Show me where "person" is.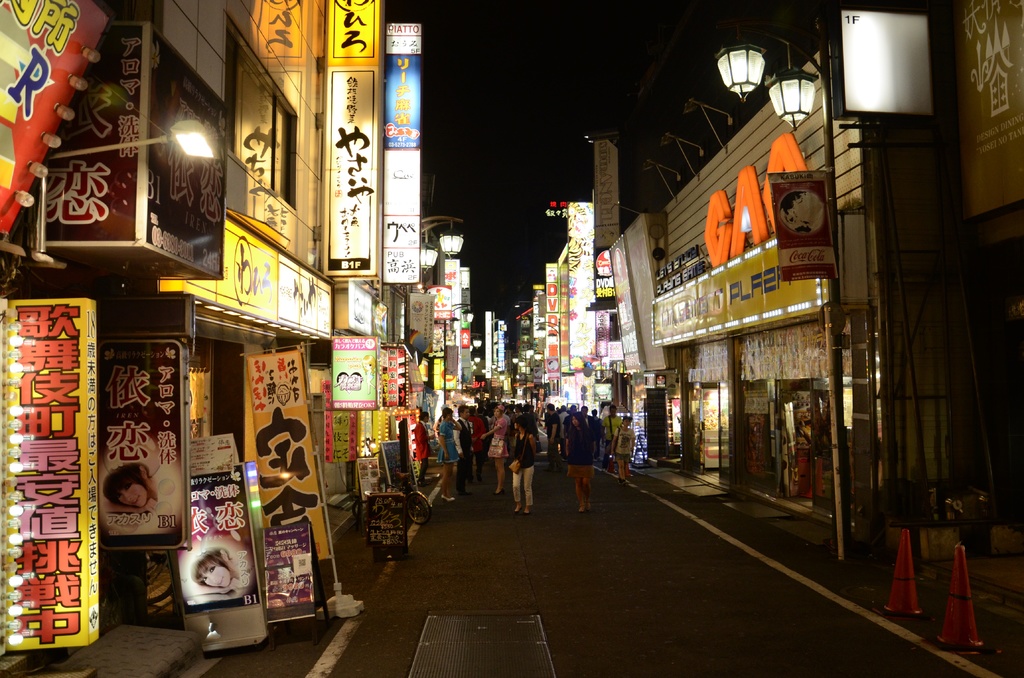
"person" is at locate(102, 461, 156, 513).
